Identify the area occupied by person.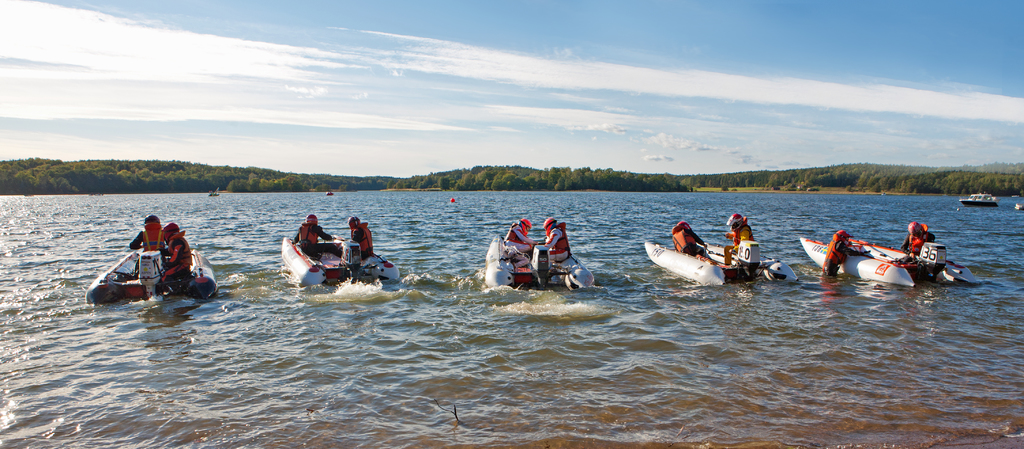
Area: left=903, top=222, right=940, bottom=256.
